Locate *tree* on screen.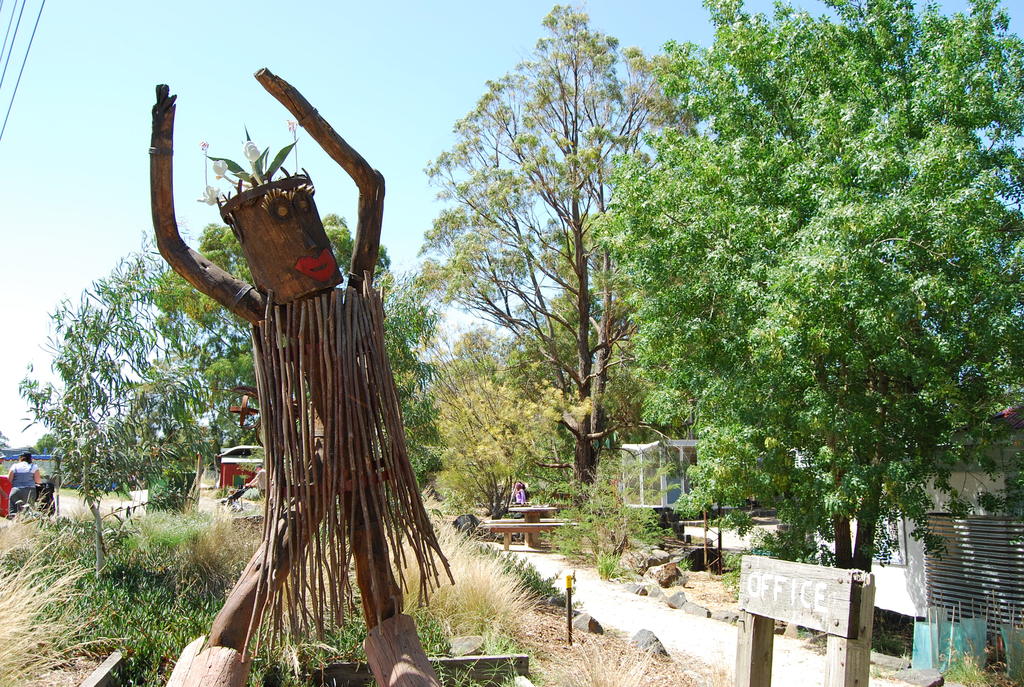
On screen at BBox(9, 237, 233, 572).
